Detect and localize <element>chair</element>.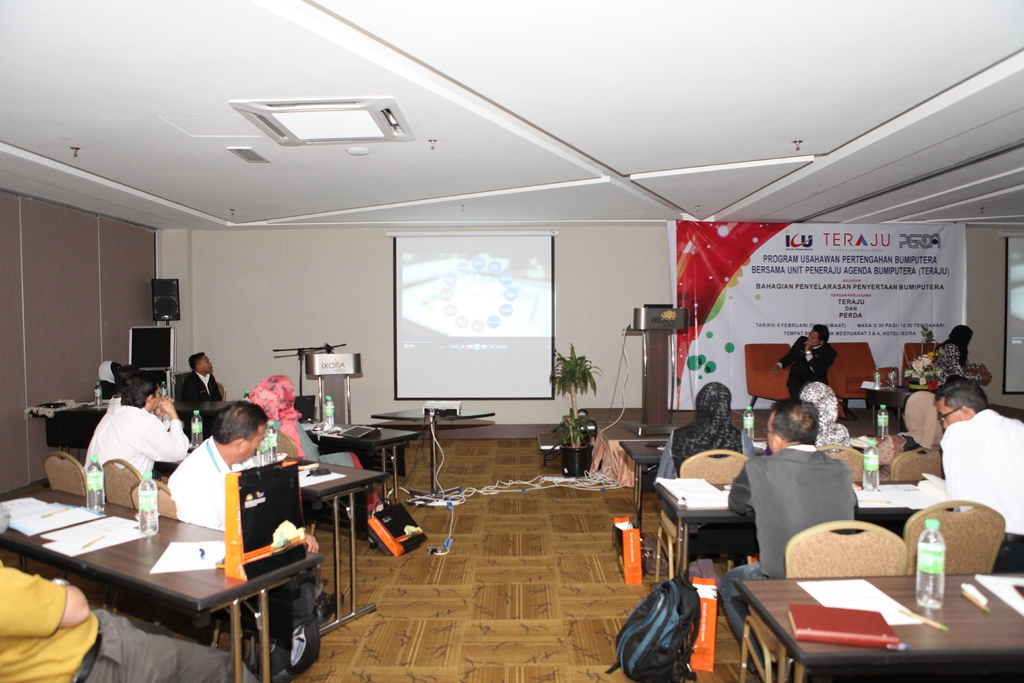
Localized at l=42, t=450, r=90, b=498.
